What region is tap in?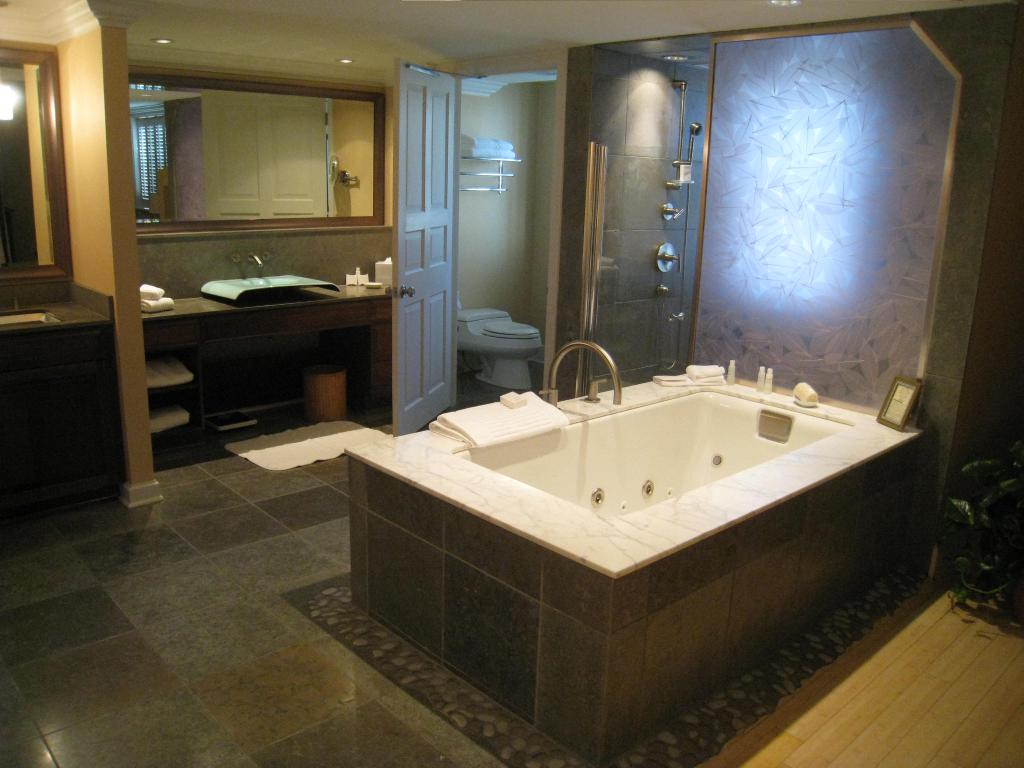
l=230, t=252, r=267, b=284.
